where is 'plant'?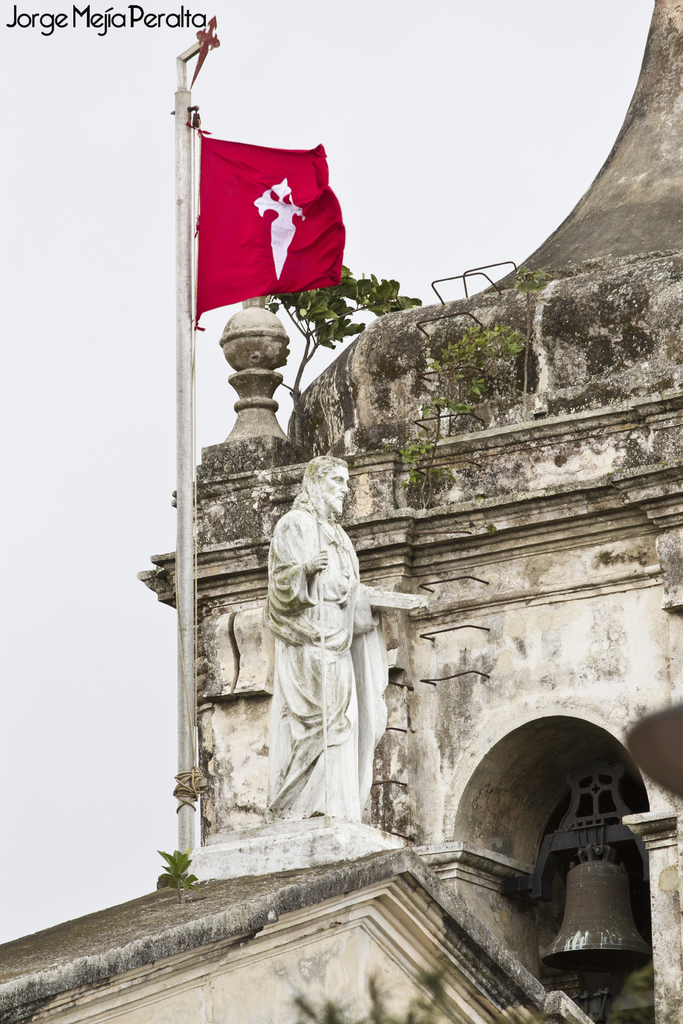
region(399, 434, 449, 492).
